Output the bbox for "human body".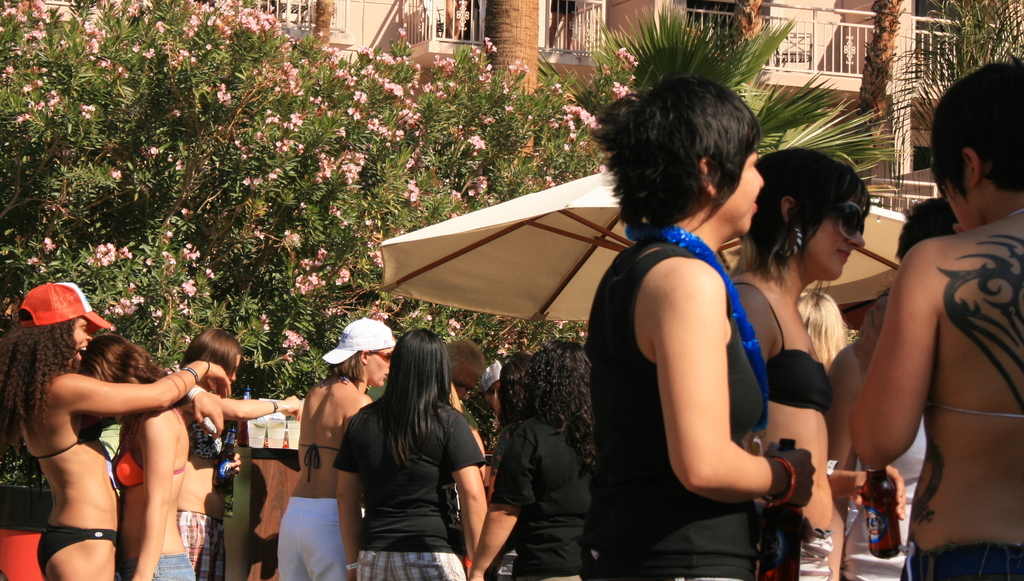
282,315,395,580.
